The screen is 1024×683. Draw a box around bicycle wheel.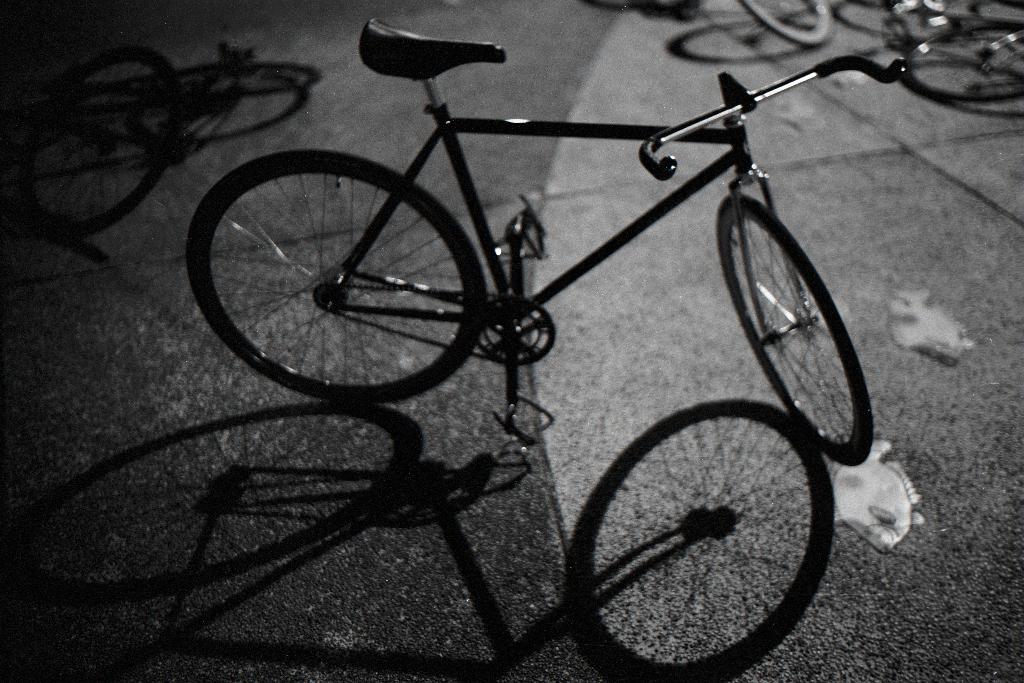
bbox(18, 47, 187, 242).
